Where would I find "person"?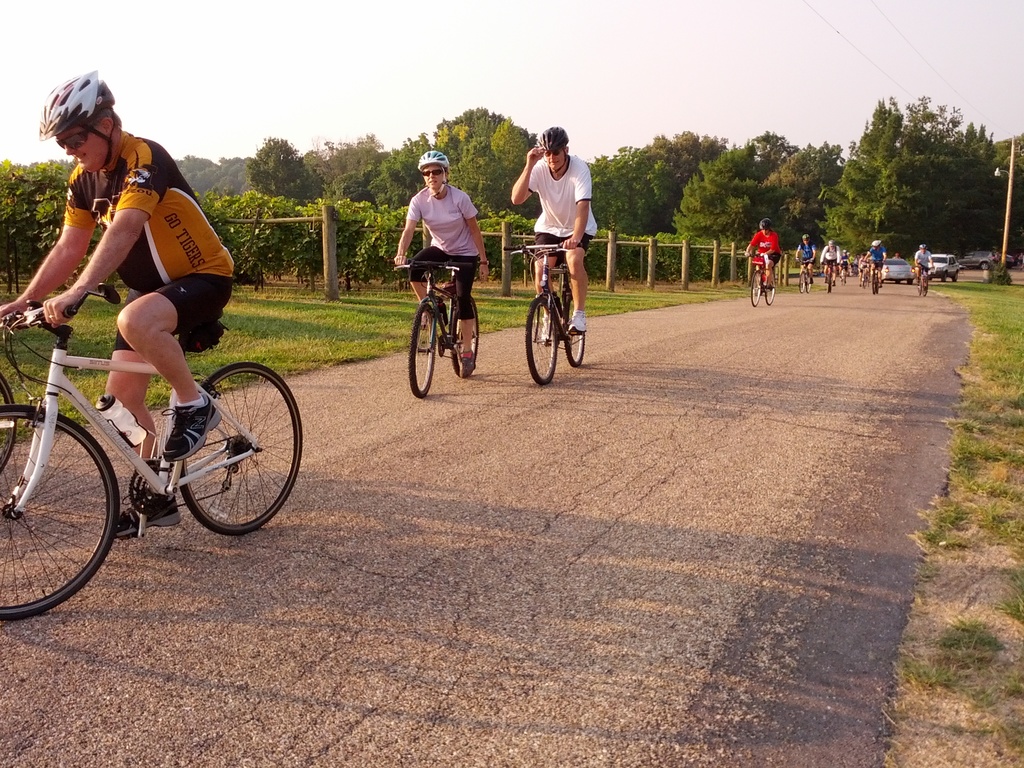
At l=0, t=72, r=237, b=541.
